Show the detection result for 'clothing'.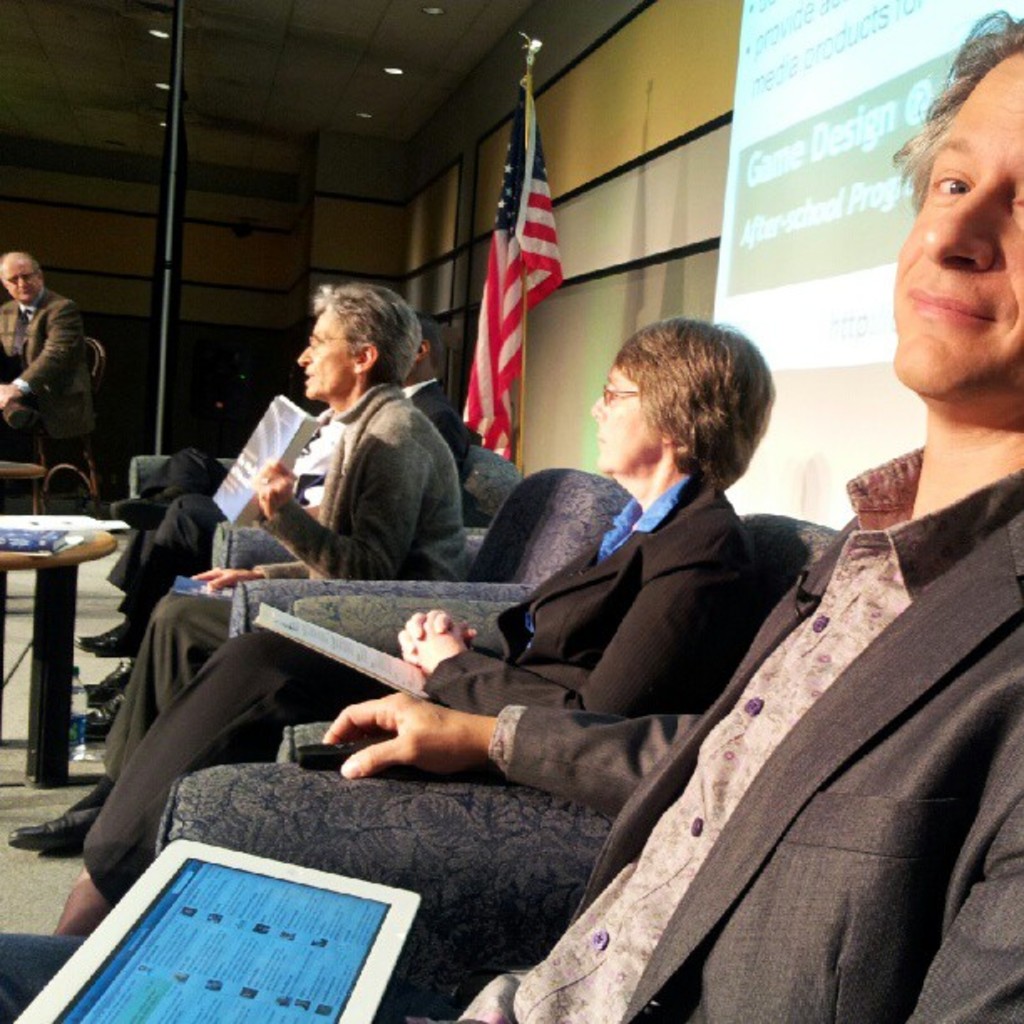
box=[82, 472, 761, 910].
